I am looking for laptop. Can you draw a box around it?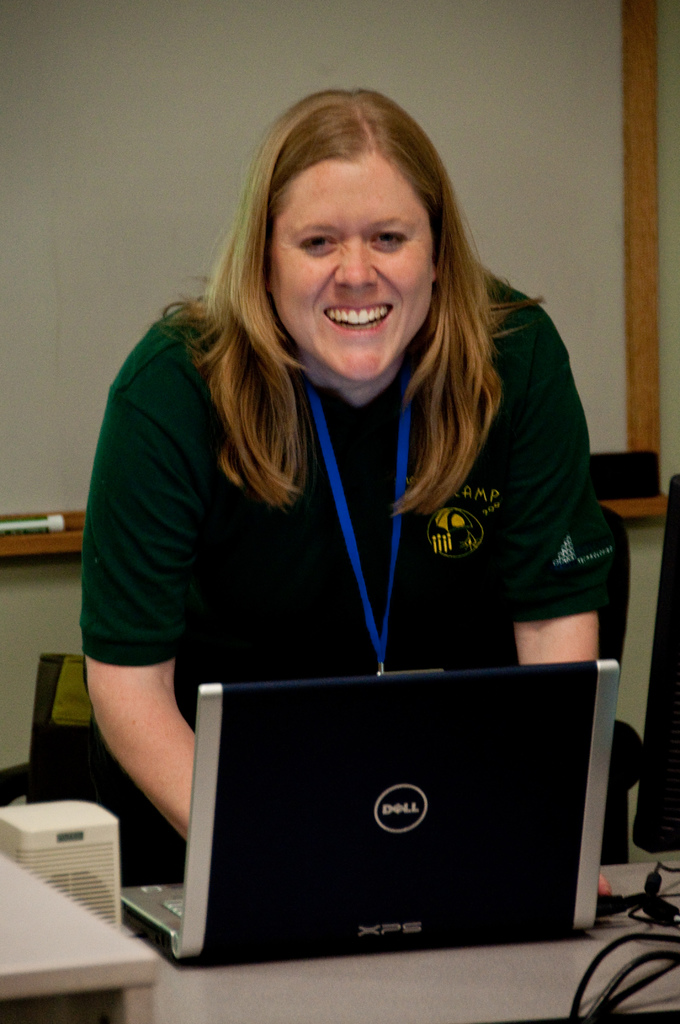
Sure, the bounding box is crop(145, 668, 627, 969).
